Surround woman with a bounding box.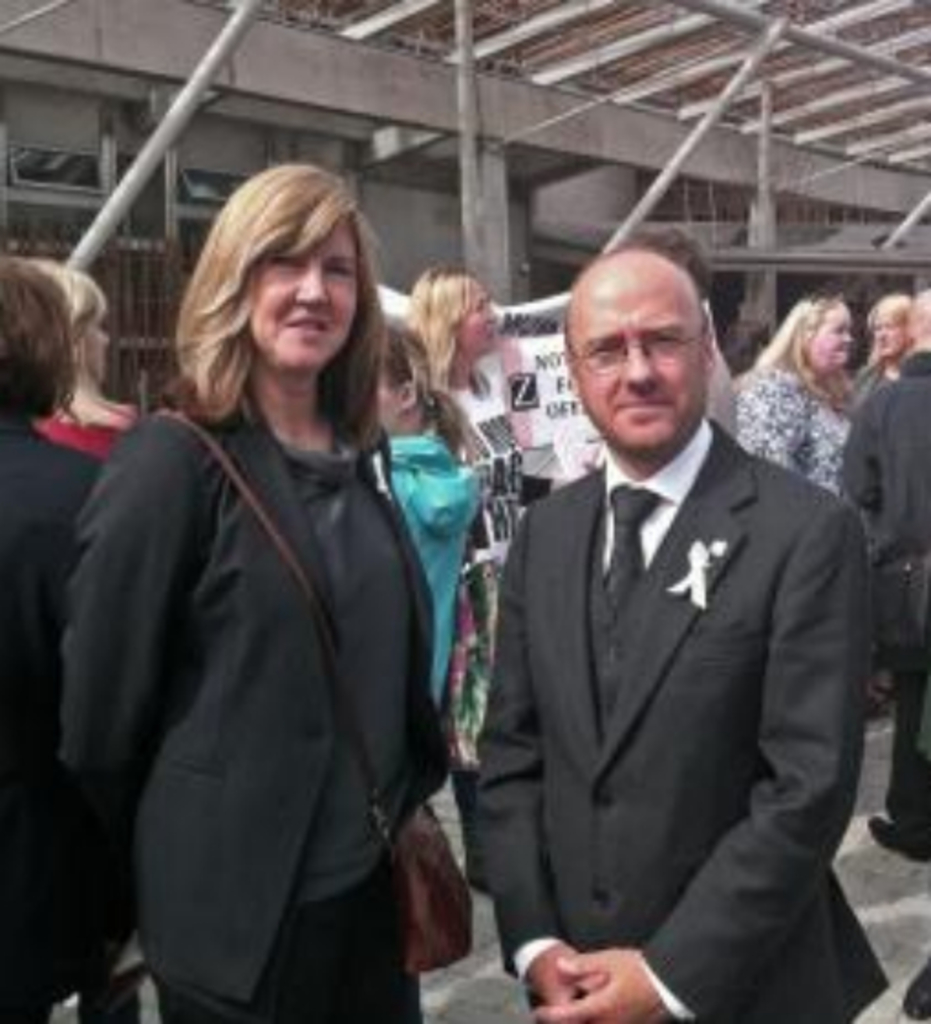
[x1=728, y1=296, x2=876, y2=508].
